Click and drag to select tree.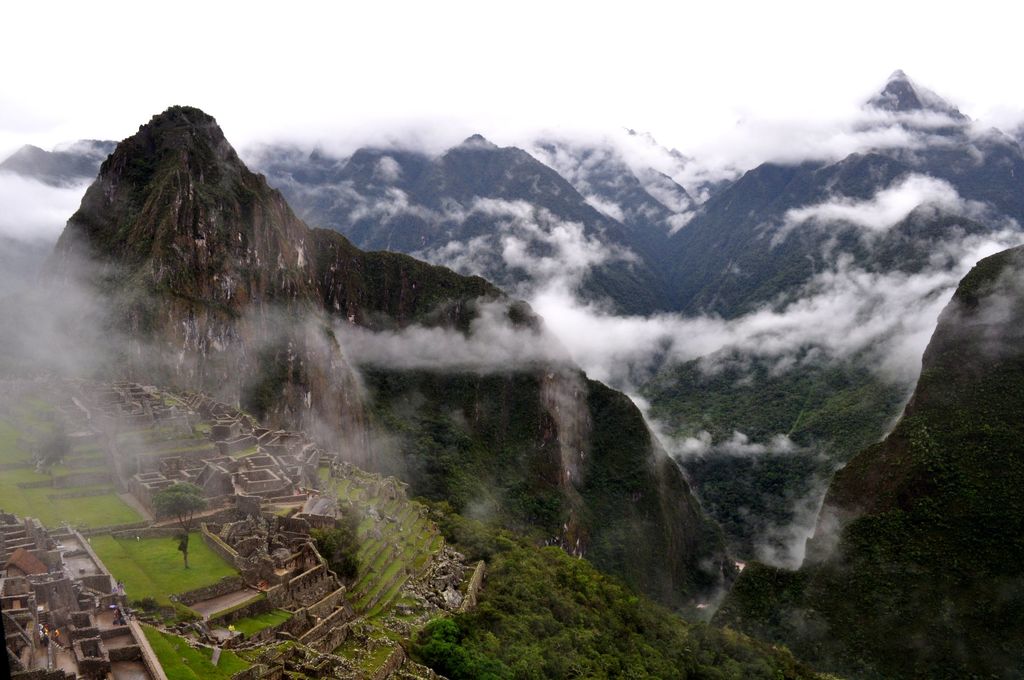
Selection: BBox(148, 480, 212, 570).
